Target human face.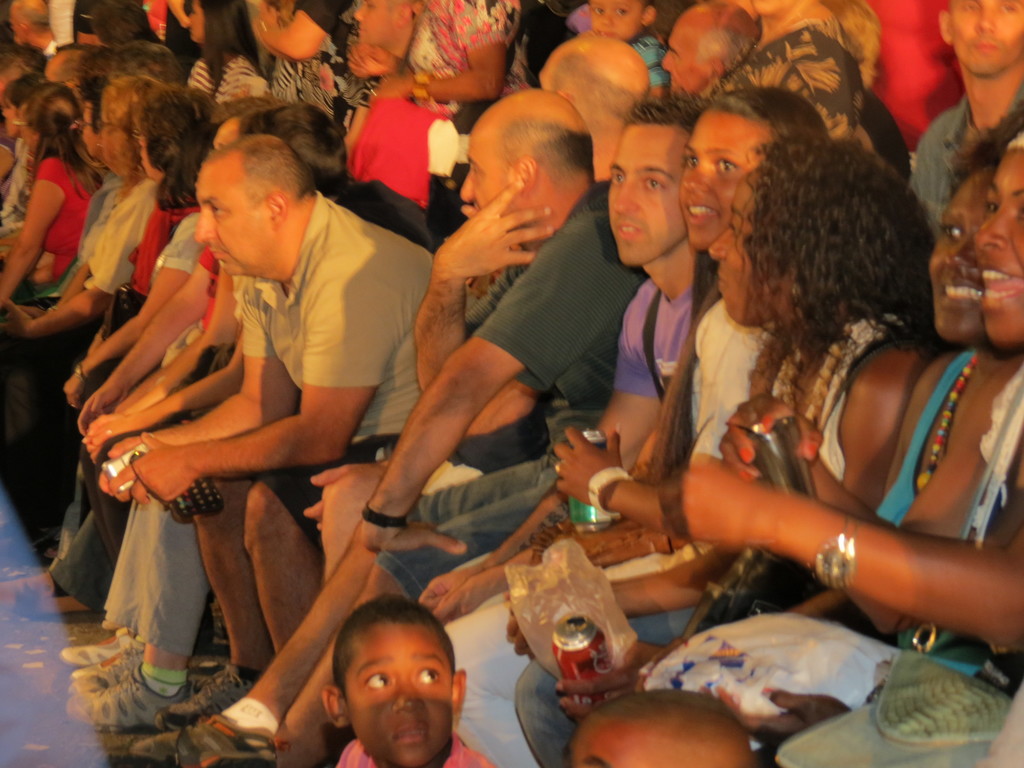
Target region: [353, 0, 396, 48].
